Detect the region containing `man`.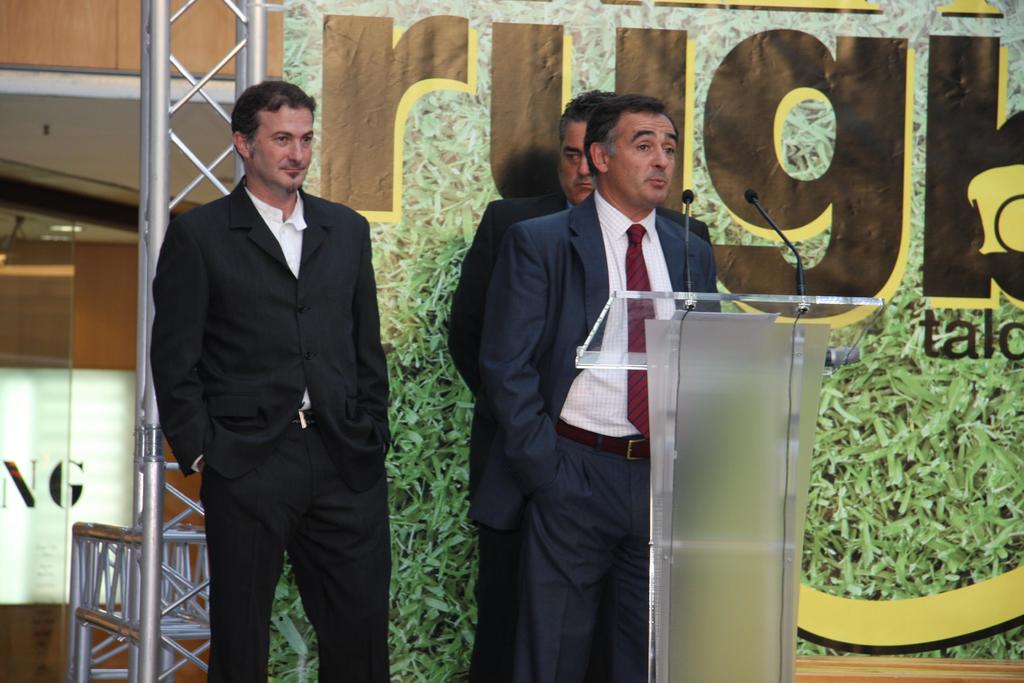
detection(449, 97, 708, 682).
